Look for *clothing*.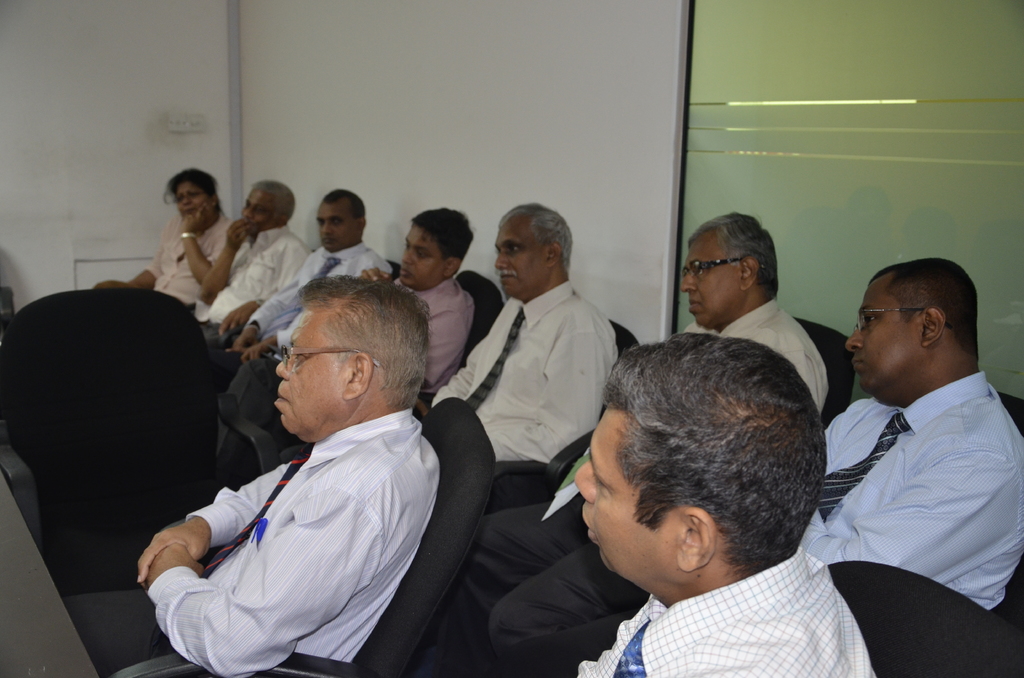
Found: rect(430, 283, 614, 463).
